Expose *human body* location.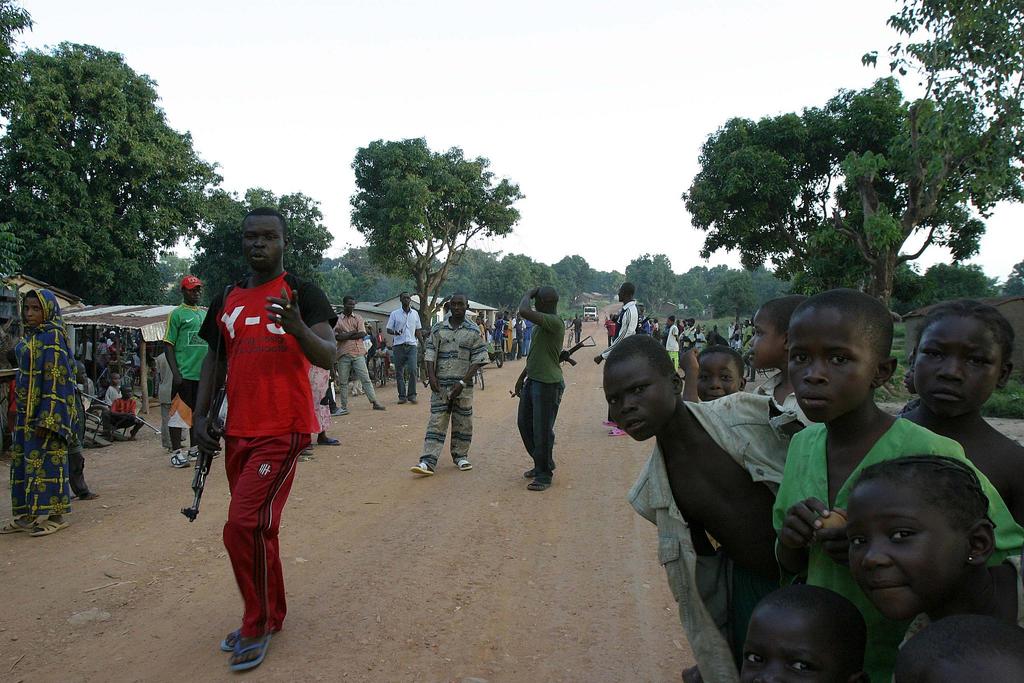
Exposed at (left=163, top=274, right=207, bottom=456).
